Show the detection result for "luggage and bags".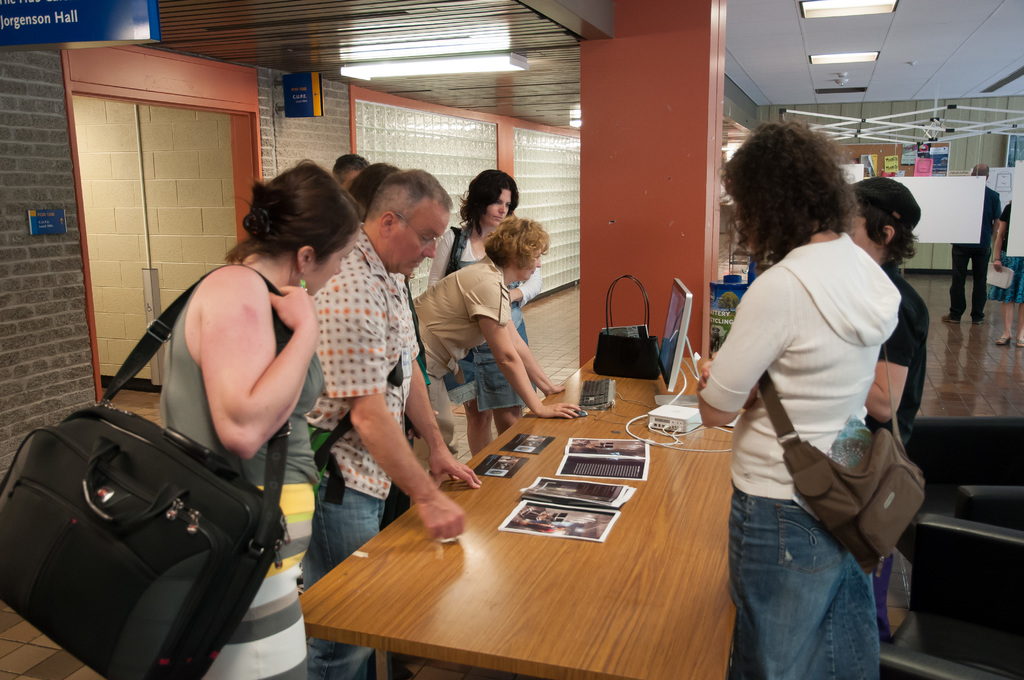
crop(10, 399, 292, 677).
